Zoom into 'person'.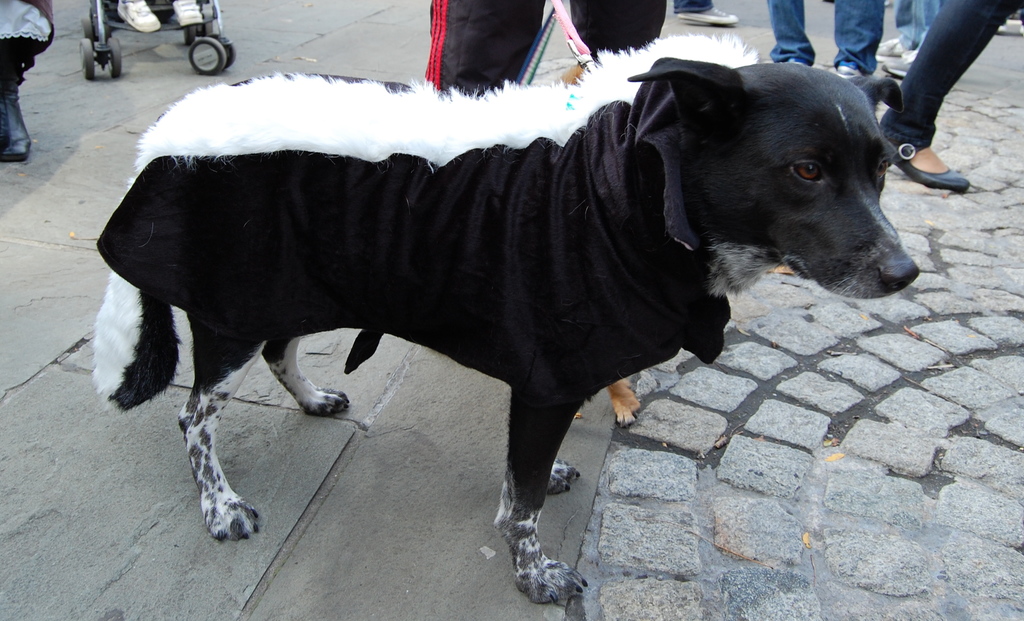
Zoom target: (left=875, top=0, right=941, bottom=67).
